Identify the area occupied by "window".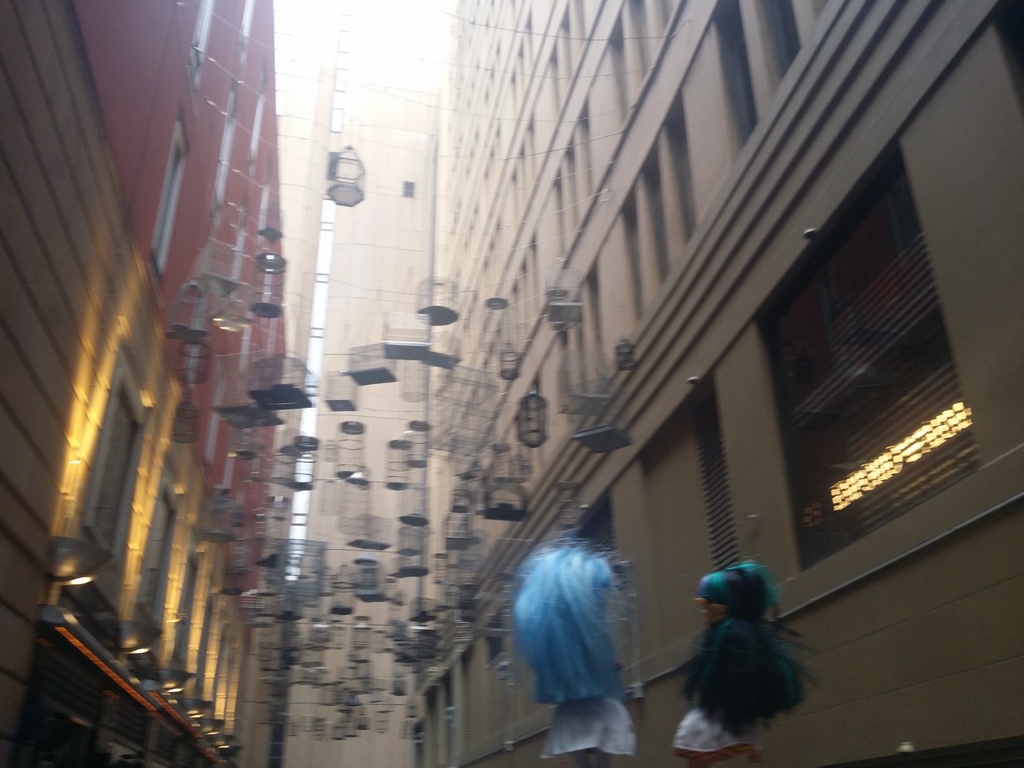
Area: bbox(509, 70, 518, 121).
